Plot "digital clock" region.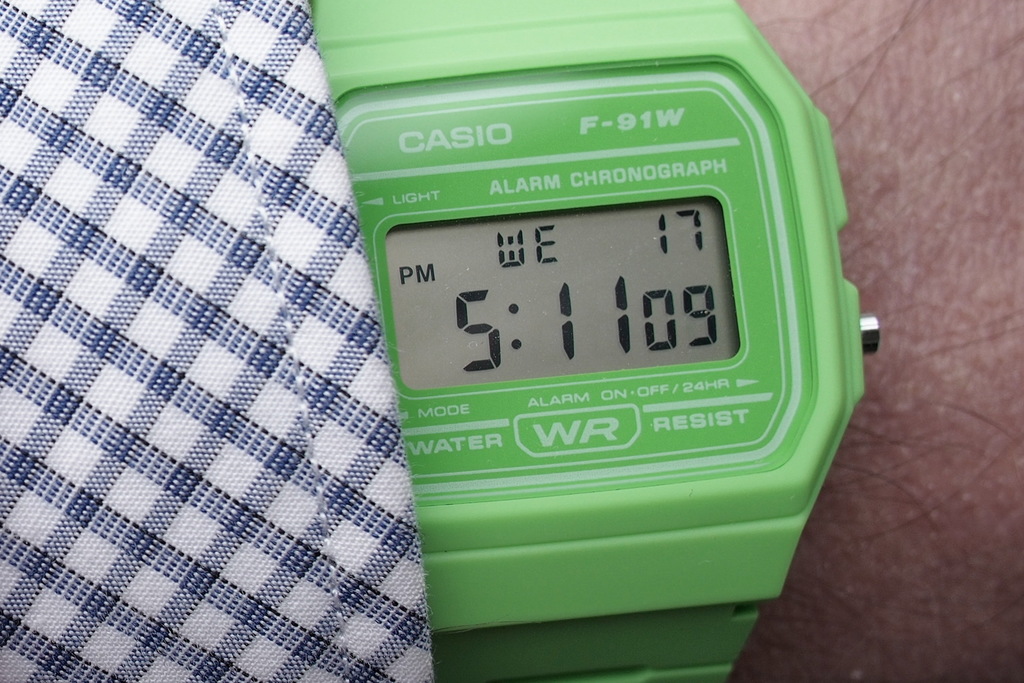
Plotted at {"left": 307, "top": 0, "right": 874, "bottom": 682}.
